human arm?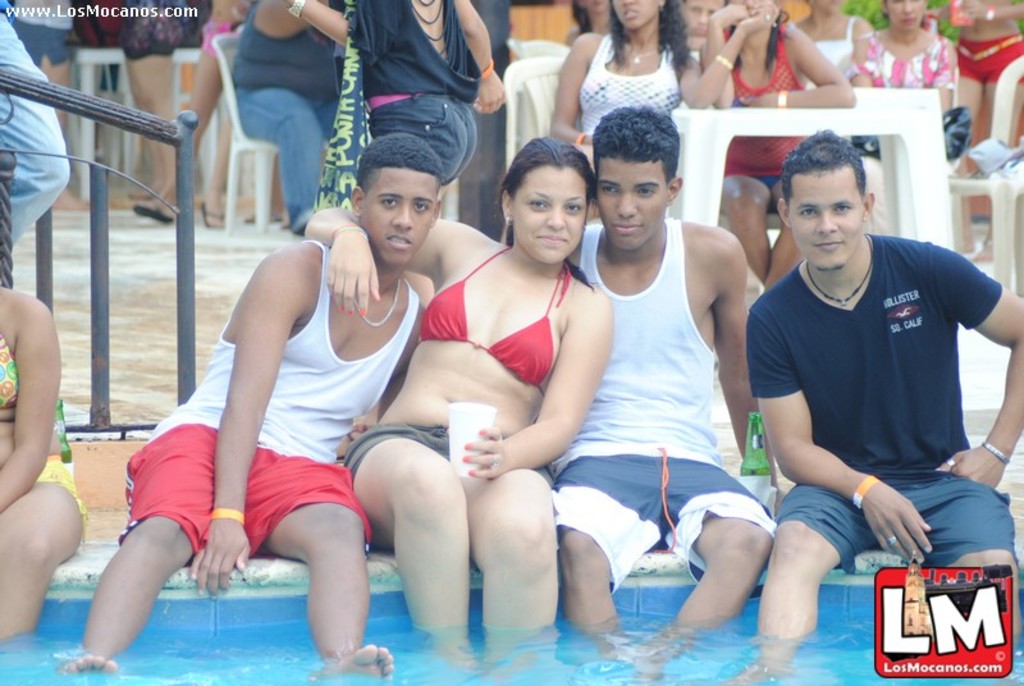
[x1=852, y1=10, x2=876, y2=40]
